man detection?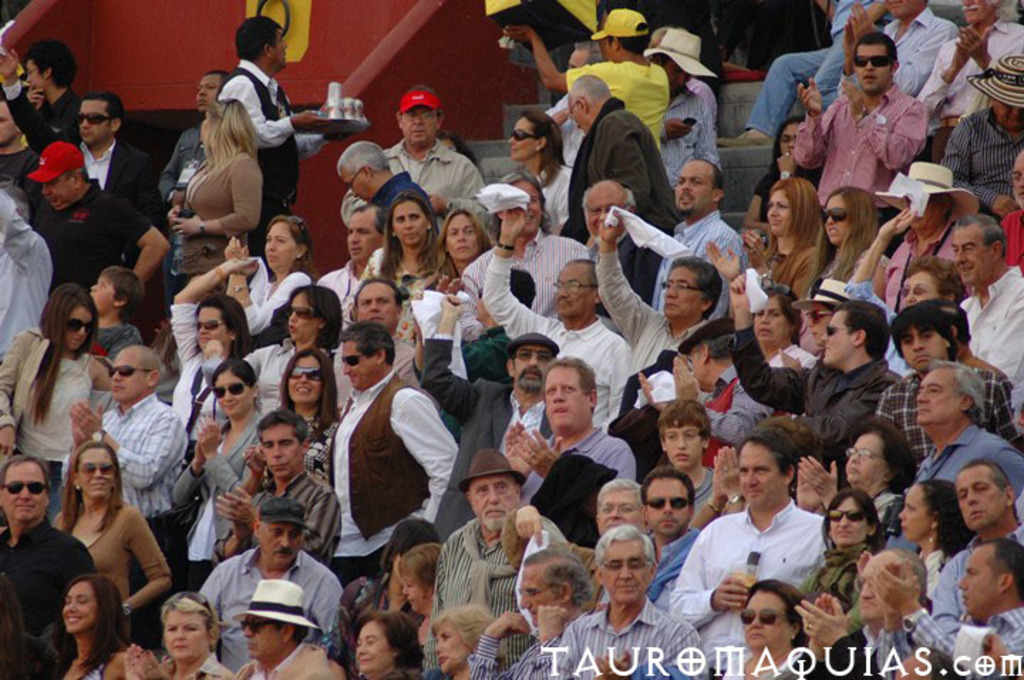
region(18, 144, 165, 326)
